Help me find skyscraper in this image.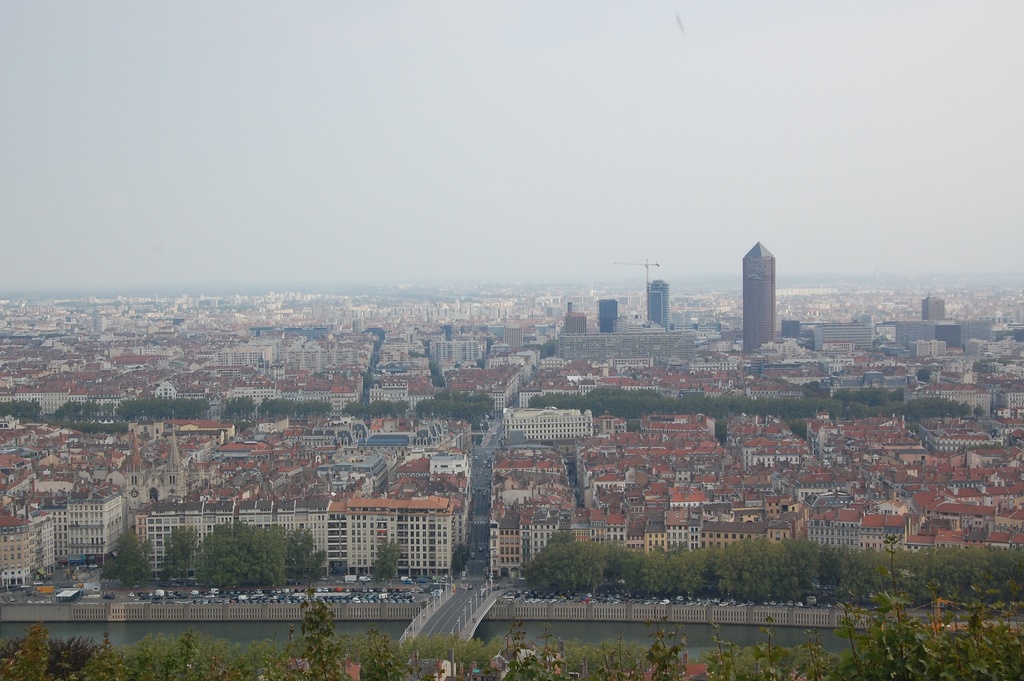
Found it: box=[714, 231, 805, 352].
